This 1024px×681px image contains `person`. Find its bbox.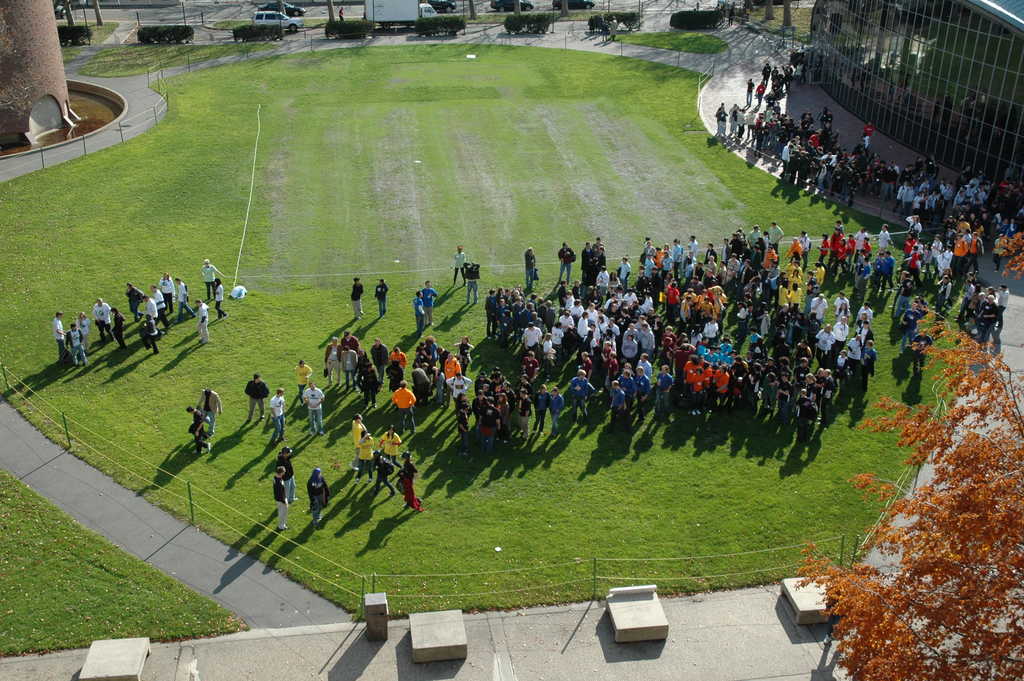
bbox=[591, 14, 595, 35].
